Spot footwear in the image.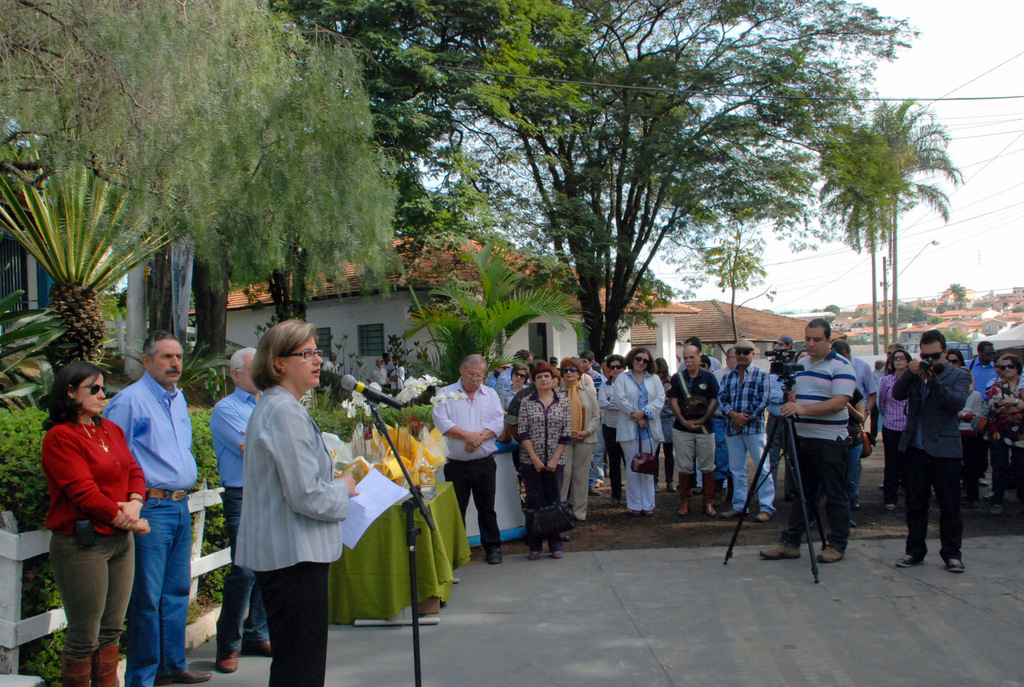
footwear found at [x1=851, y1=498, x2=859, y2=508].
